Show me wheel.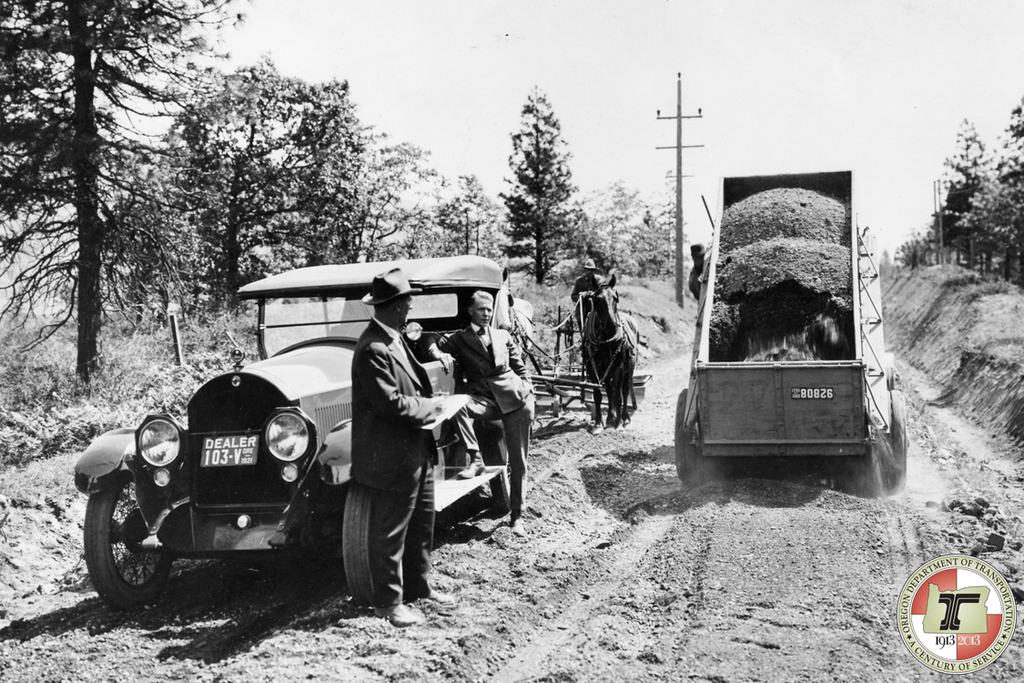
wheel is here: [338,486,373,607].
